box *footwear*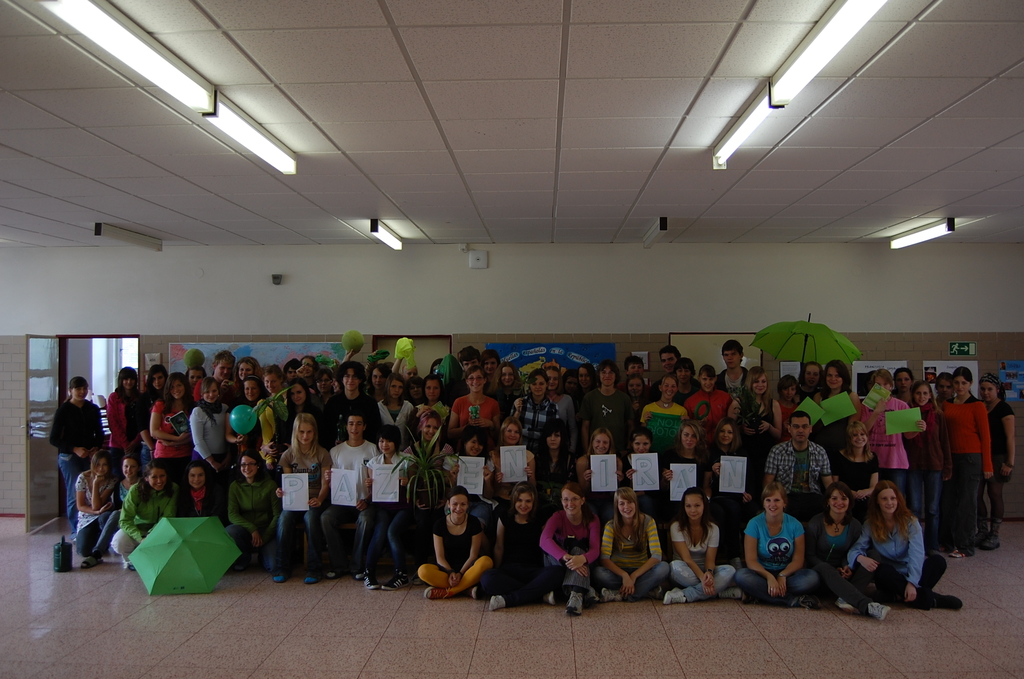
x1=579, y1=582, x2=599, y2=603
